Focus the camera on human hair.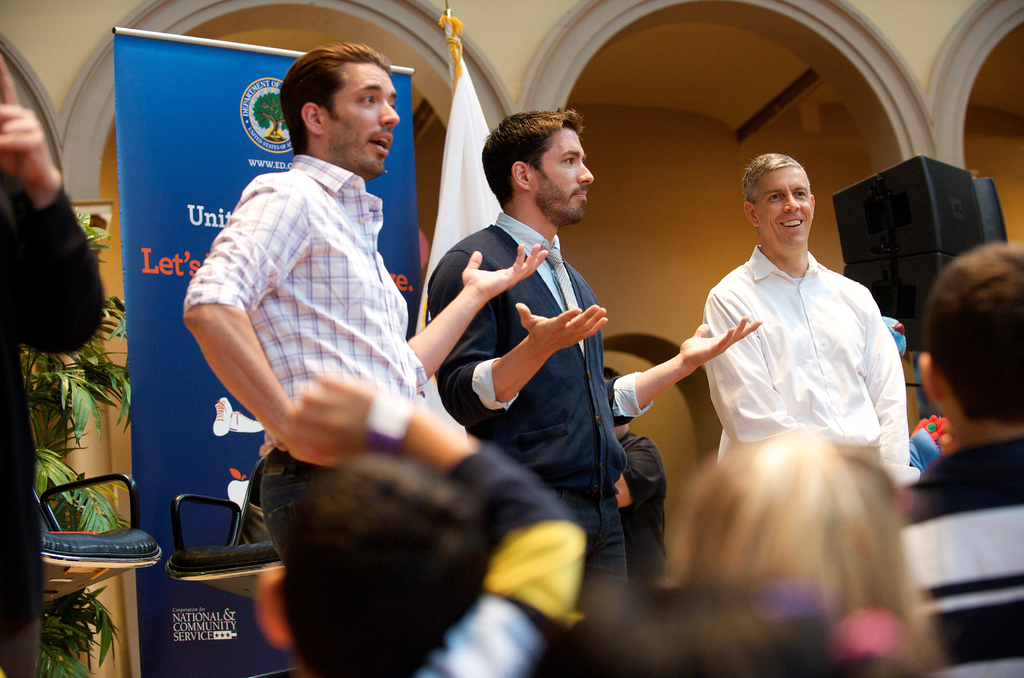
Focus region: 602,368,621,381.
